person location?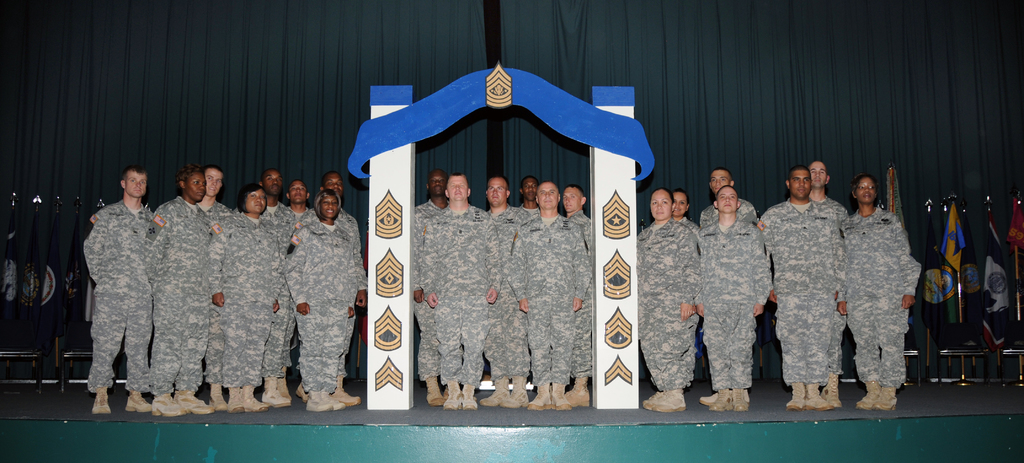
bbox=(265, 170, 282, 208)
